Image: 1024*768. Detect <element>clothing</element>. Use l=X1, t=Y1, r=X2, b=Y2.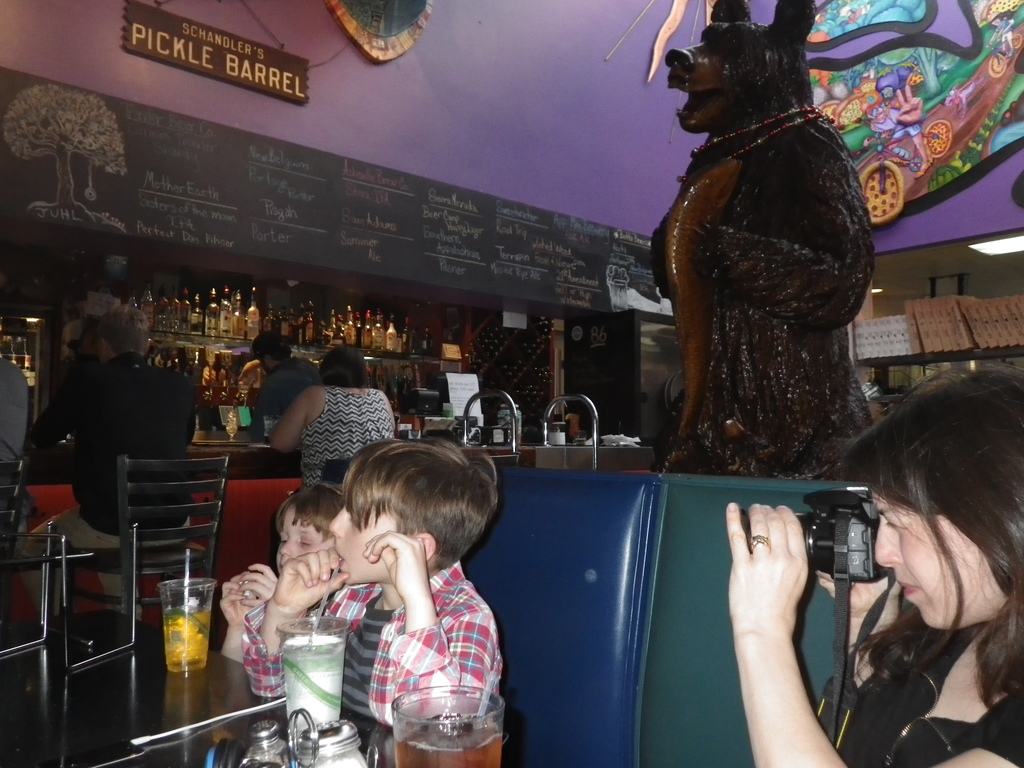
l=168, t=352, r=350, b=684.
